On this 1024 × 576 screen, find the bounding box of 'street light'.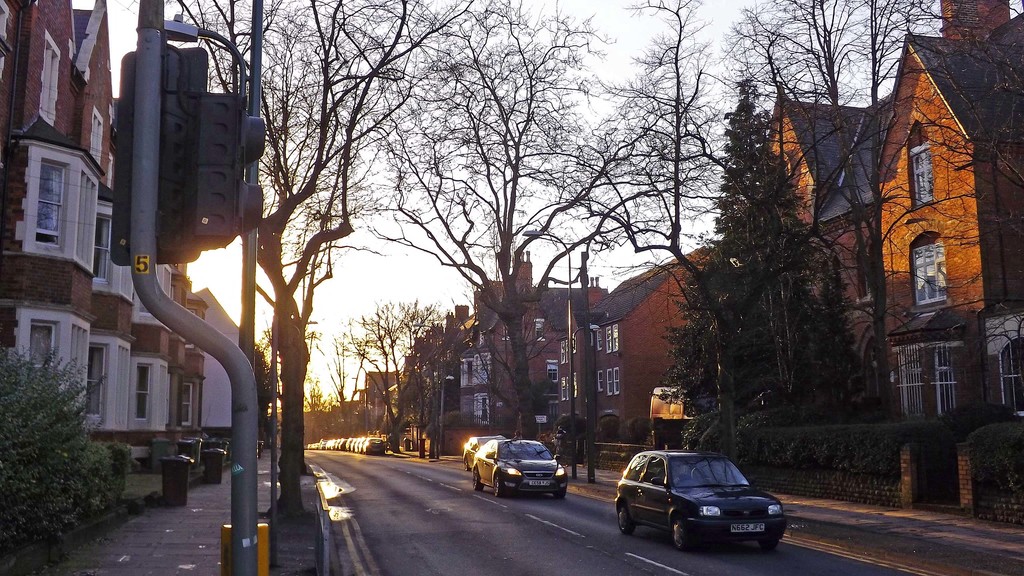
Bounding box: crop(412, 322, 444, 462).
